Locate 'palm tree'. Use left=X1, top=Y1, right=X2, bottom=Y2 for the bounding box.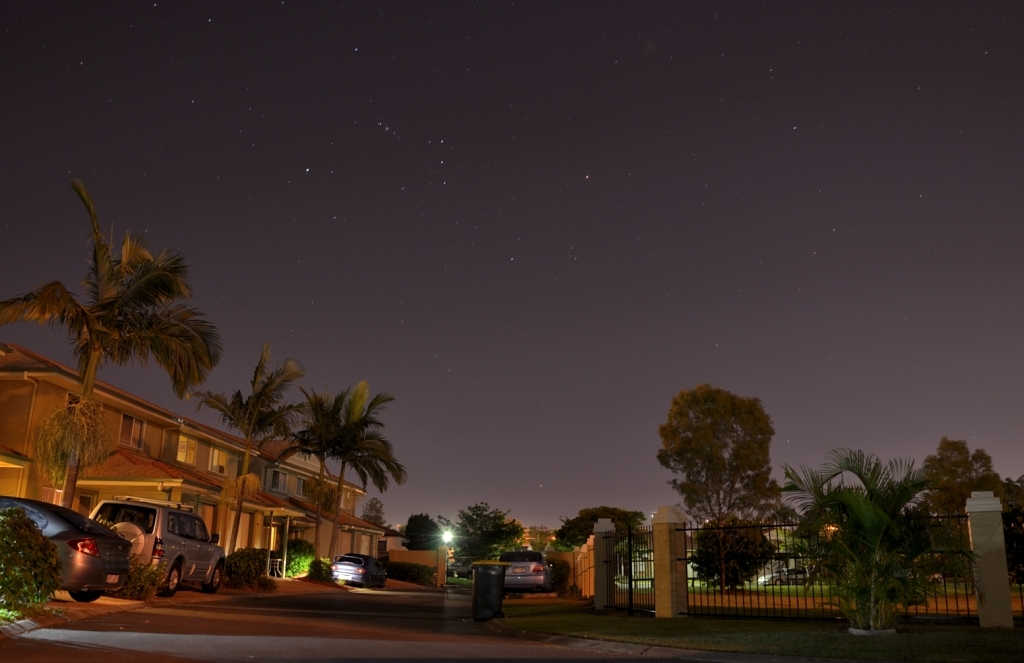
left=209, top=365, right=285, bottom=538.
